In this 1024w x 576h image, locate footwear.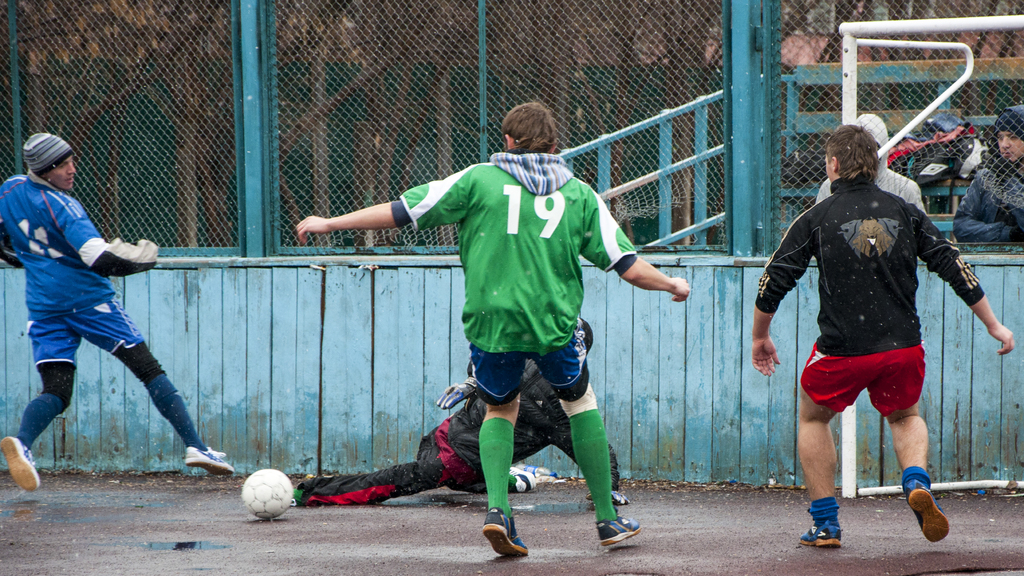
Bounding box: [187, 446, 234, 476].
